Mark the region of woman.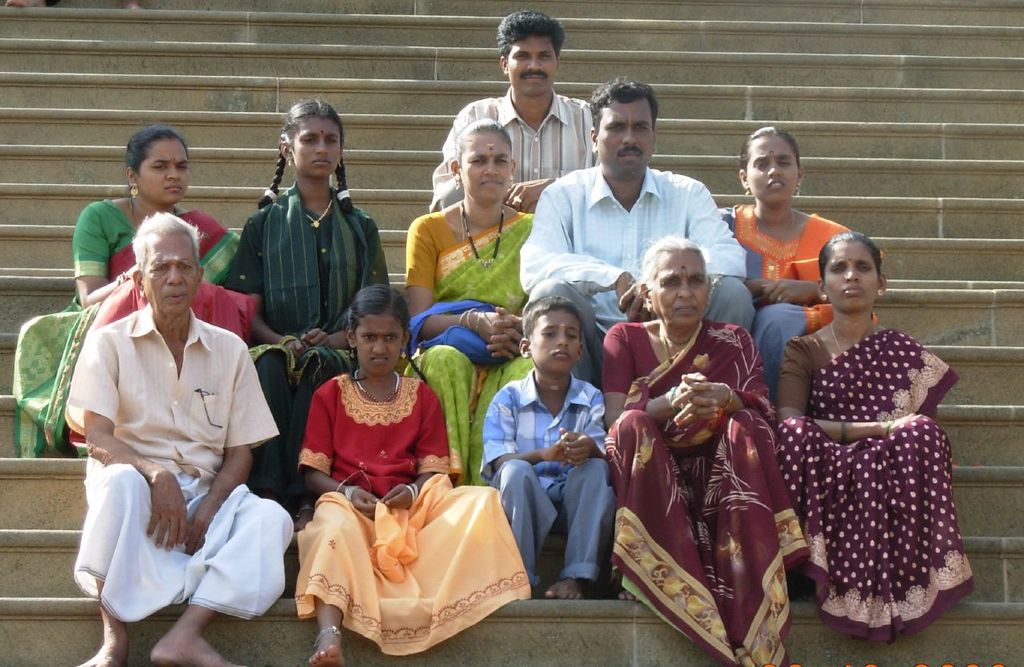
Region: l=599, t=233, r=810, b=666.
